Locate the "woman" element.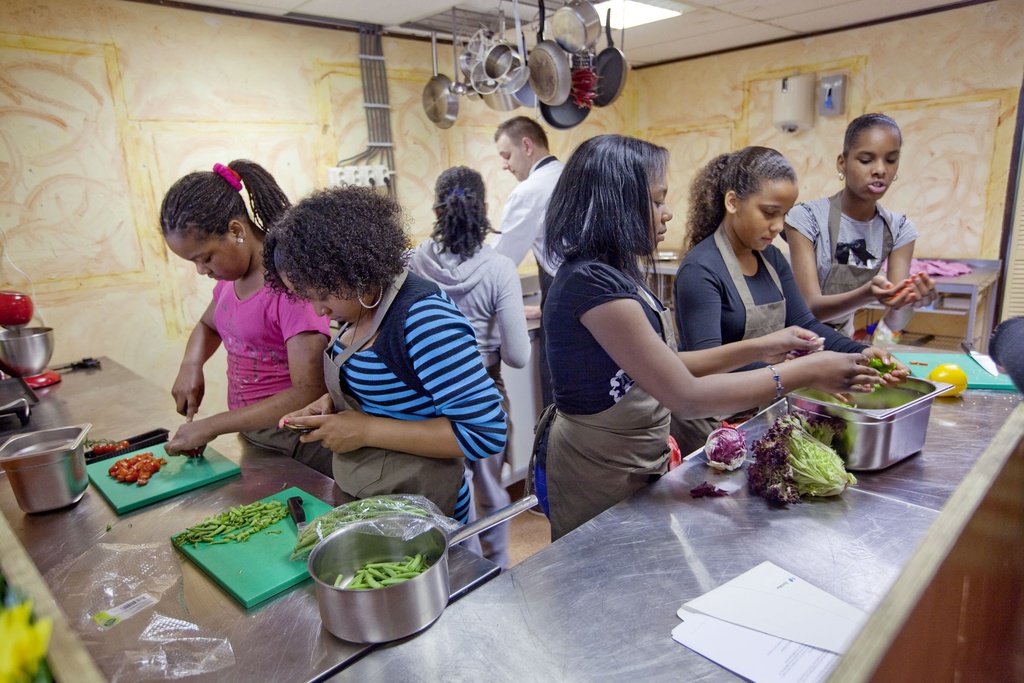
Element bbox: x1=536 y1=133 x2=888 y2=541.
